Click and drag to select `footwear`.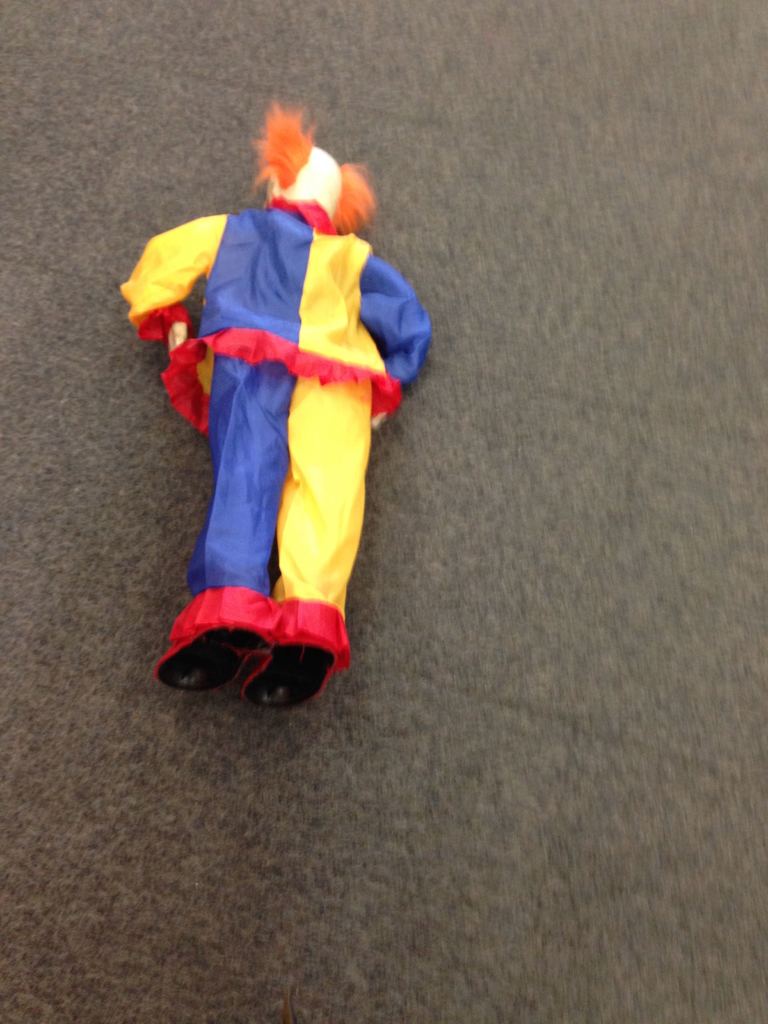
Selection: crop(159, 563, 298, 696).
